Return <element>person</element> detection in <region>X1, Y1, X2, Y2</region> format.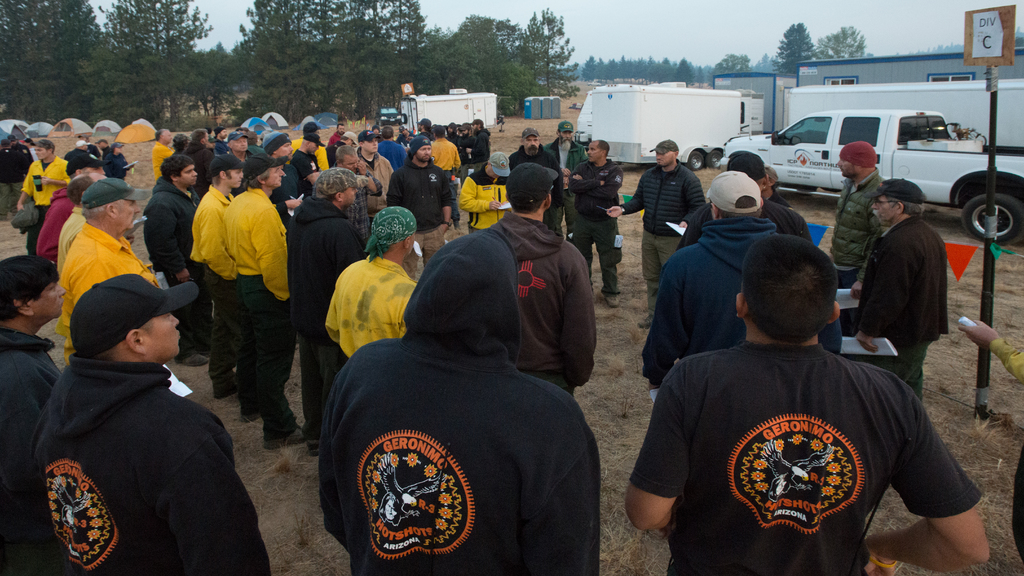
<region>541, 117, 588, 161</region>.
